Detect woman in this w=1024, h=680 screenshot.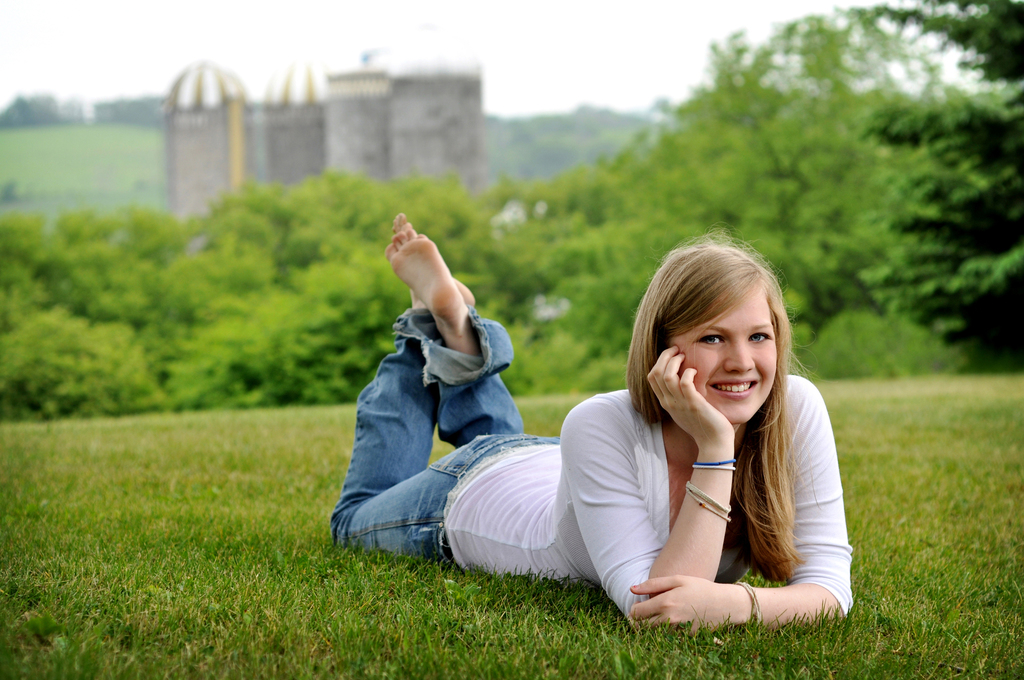
Detection: x1=326 y1=211 x2=859 y2=629.
